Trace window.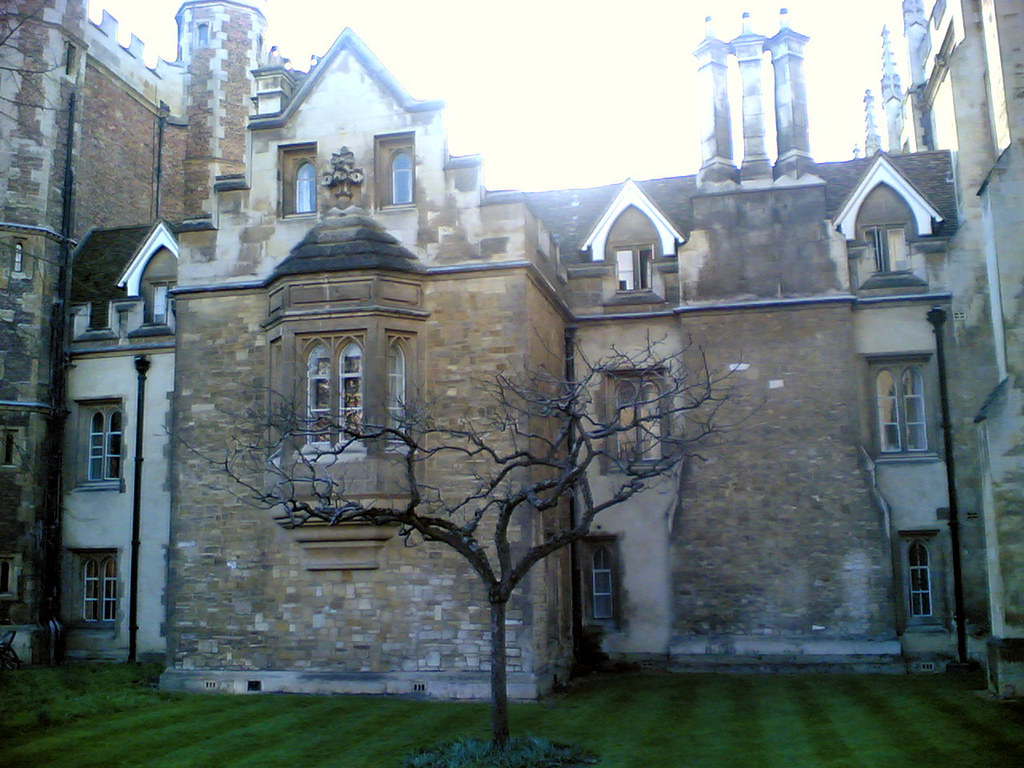
Traced to region(903, 533, 957, 633).
